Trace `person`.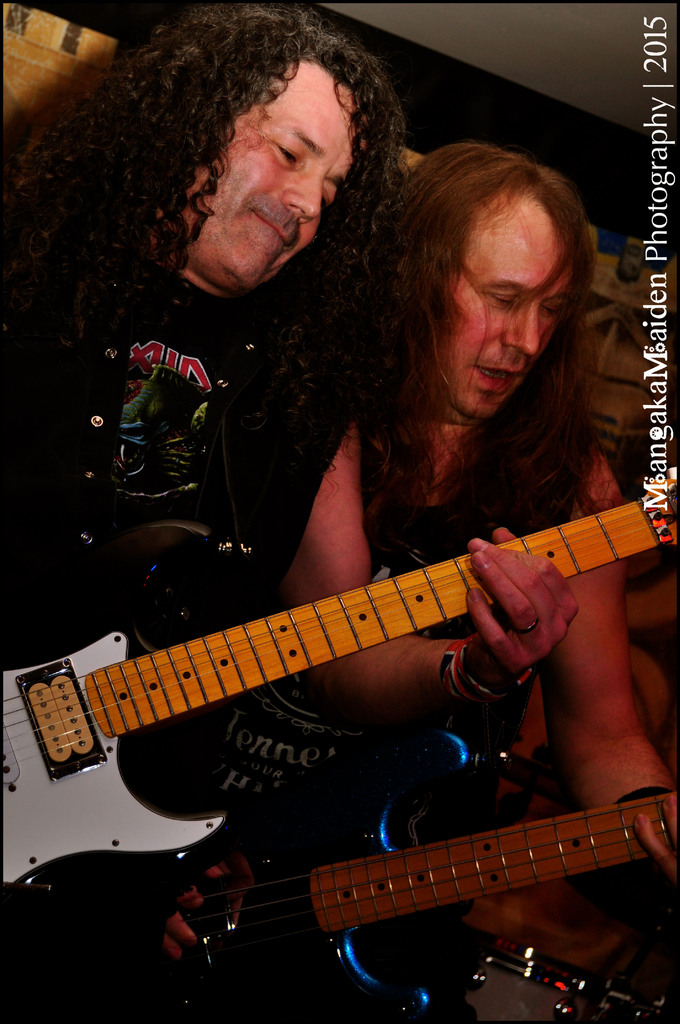
Traced to Rect(0, 140, 679, 1023).
